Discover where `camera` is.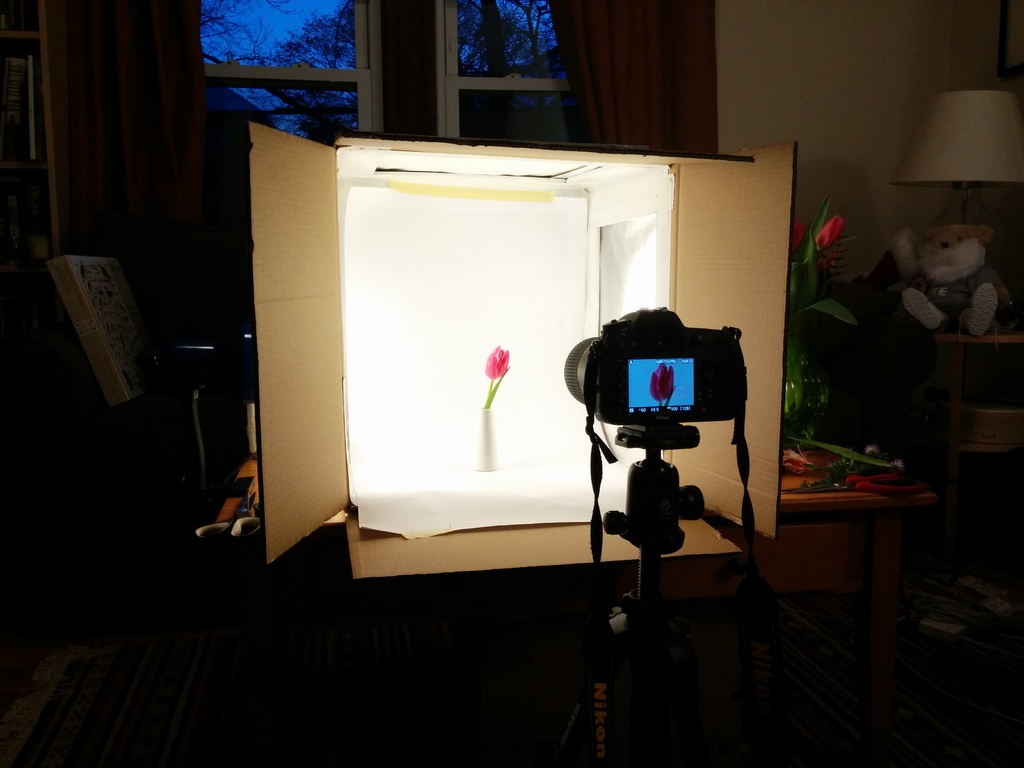
Discovered at select_region(560, 302, 756, 452).
